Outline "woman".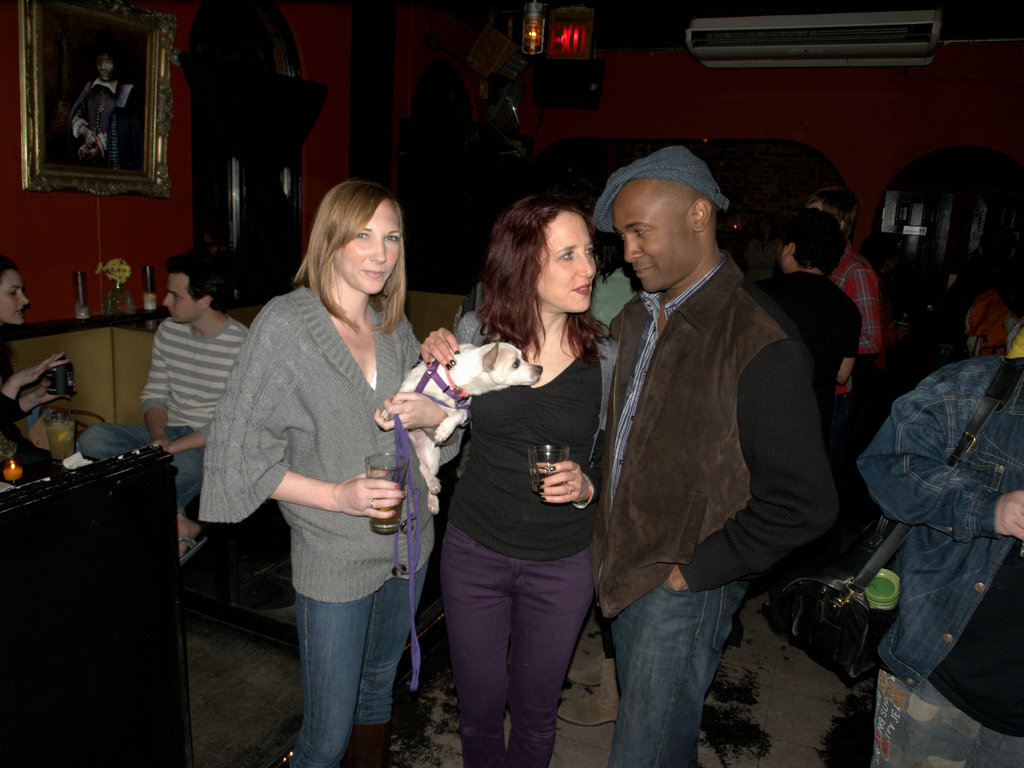
Outline: (419, 196, 619, 763).
